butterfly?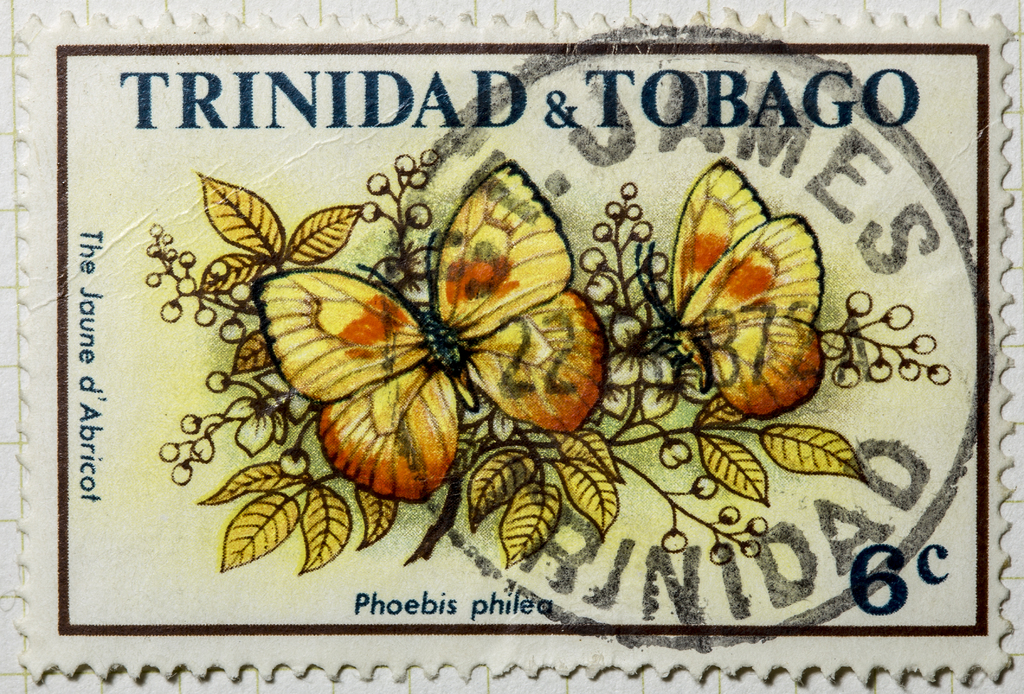
[257,160,612,504]
